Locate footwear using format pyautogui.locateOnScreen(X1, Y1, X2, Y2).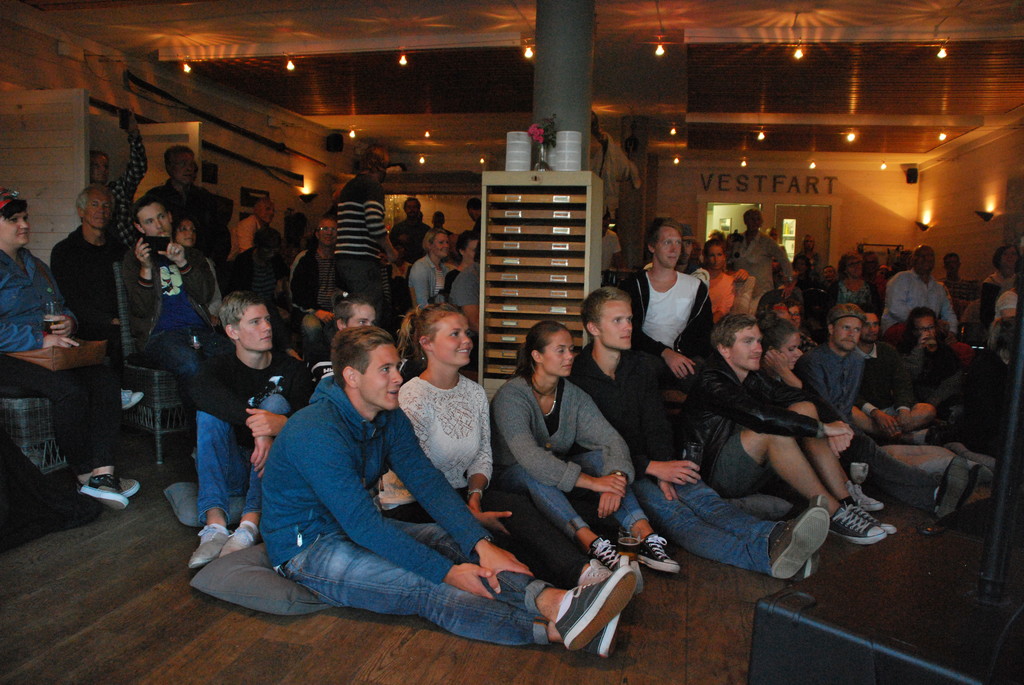
pyautogui.locateOnScreen(934, 459, 966, 516).
